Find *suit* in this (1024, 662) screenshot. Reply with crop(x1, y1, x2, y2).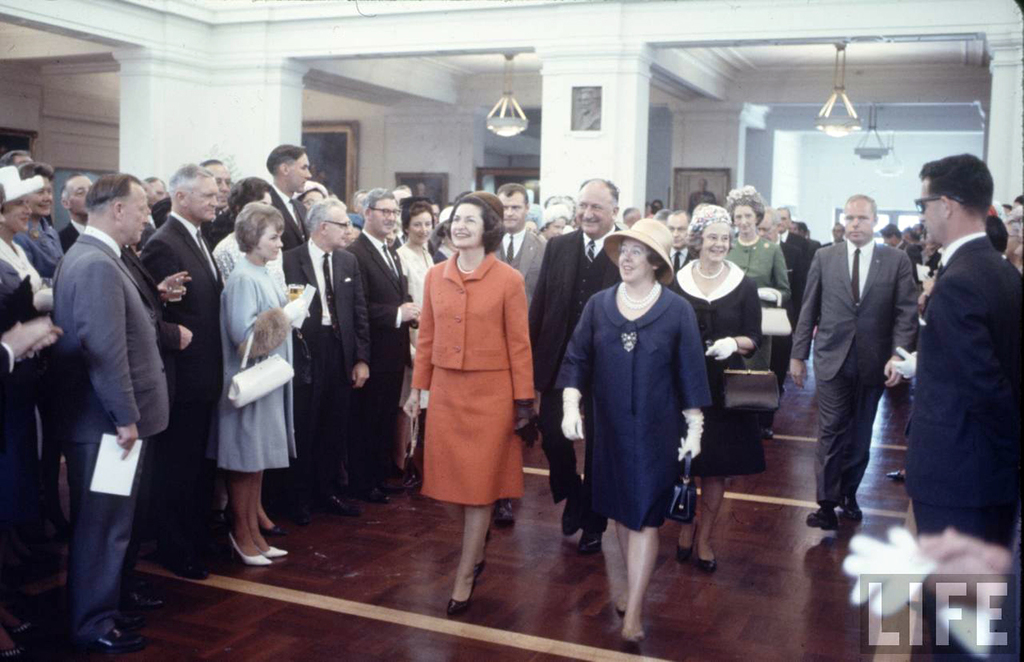
crop(900, 230, 1023, 558).
